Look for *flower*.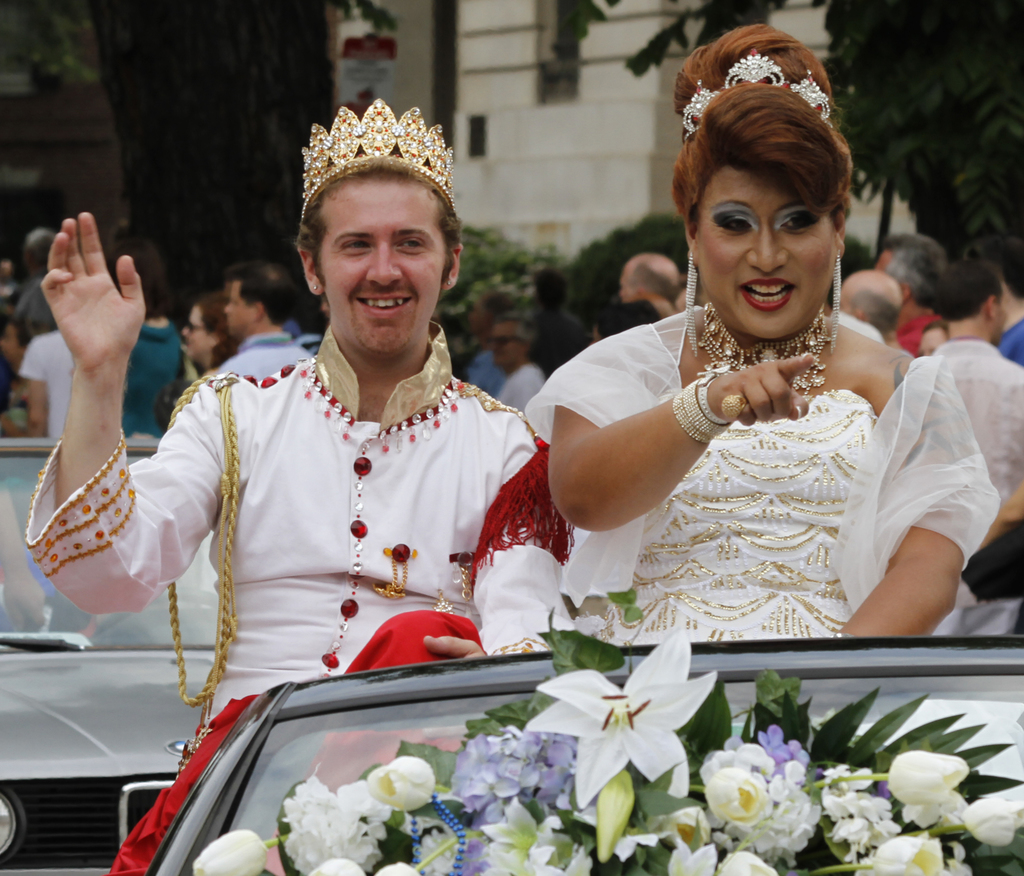
Found: crop(702, 742, 825, 854).
